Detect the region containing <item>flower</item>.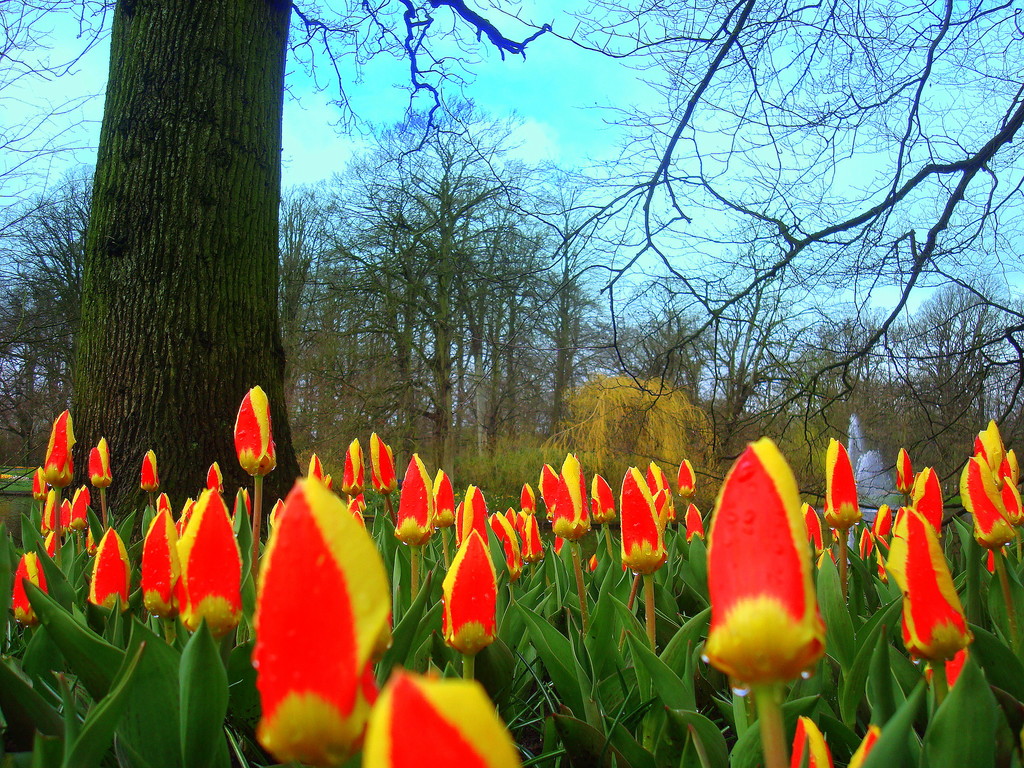
(148, 514, 187, 625).
